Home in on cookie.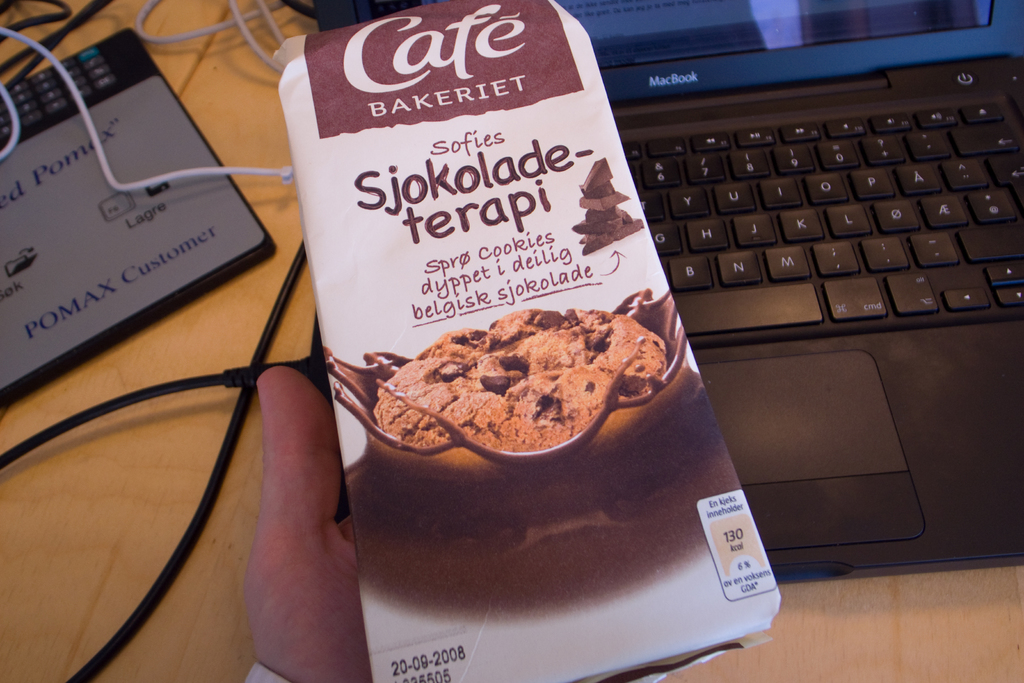
Homed in at (x1=378, y1=308, x2=665, y2=450).
